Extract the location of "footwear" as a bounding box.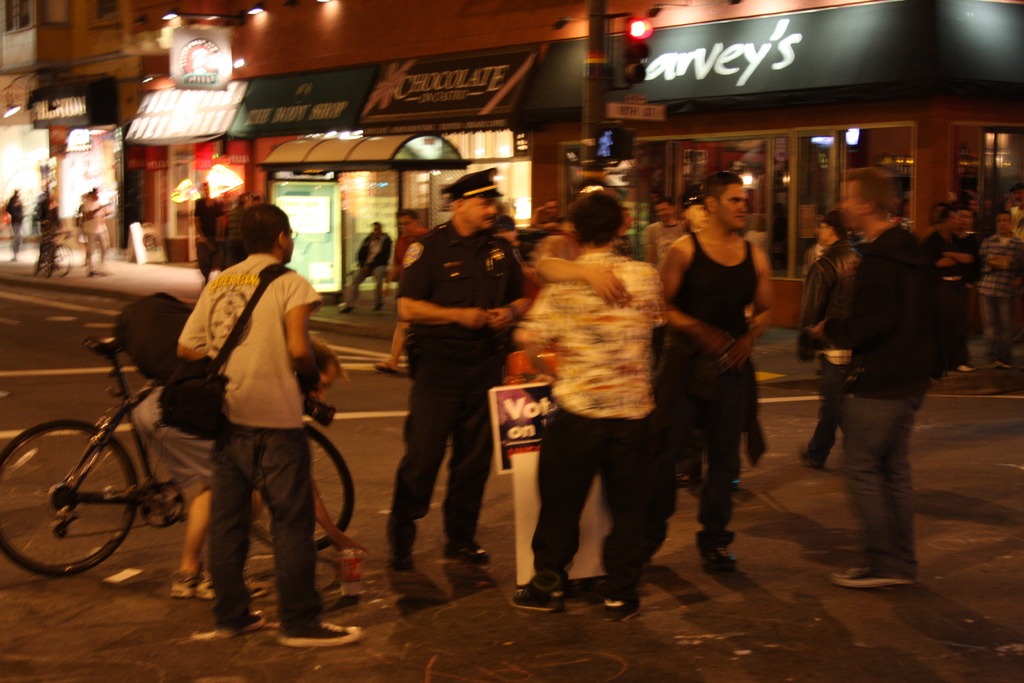
locate(444, 539, 492, 561).
